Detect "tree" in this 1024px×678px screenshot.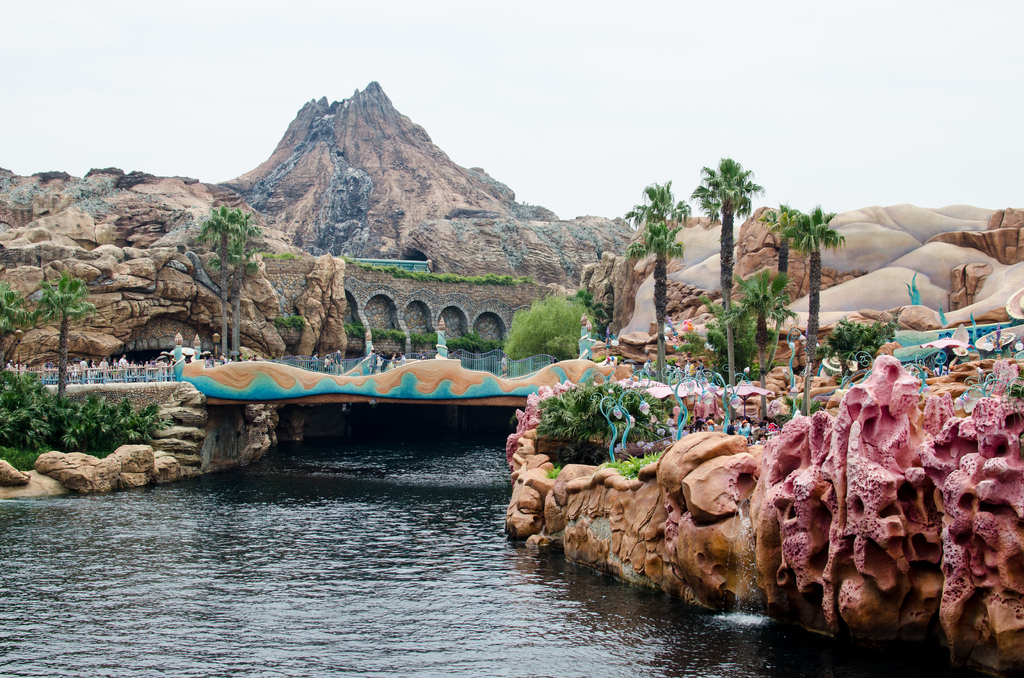
Detection: detection(740, 270, 785, 359).
